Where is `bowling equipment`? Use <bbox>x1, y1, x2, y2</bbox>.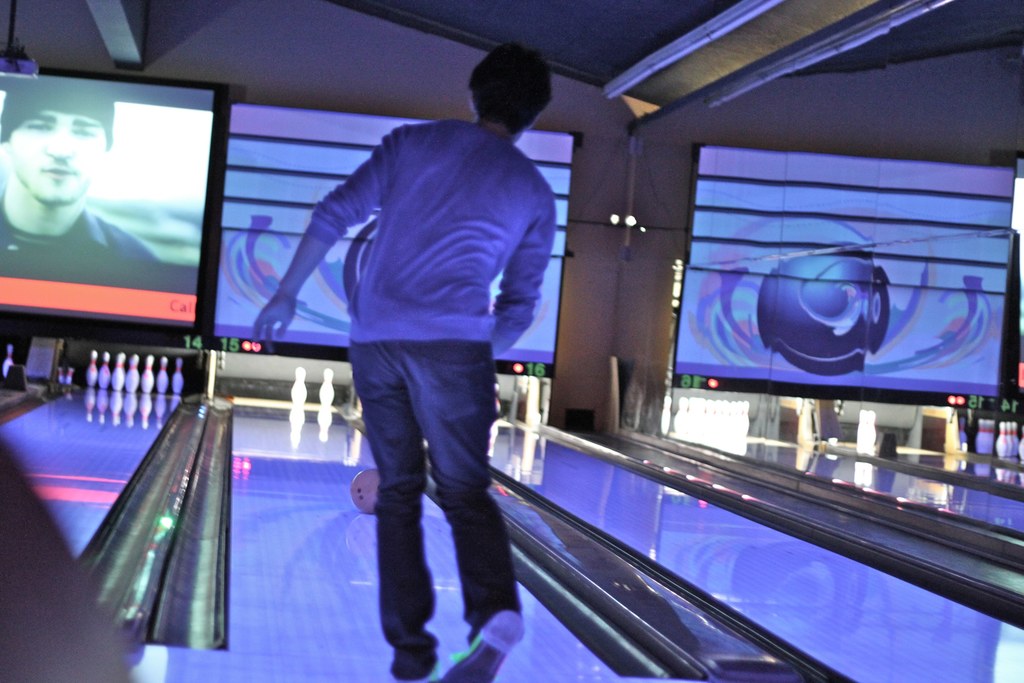
<bbox>344, 463, 388, 521</bbox>.
